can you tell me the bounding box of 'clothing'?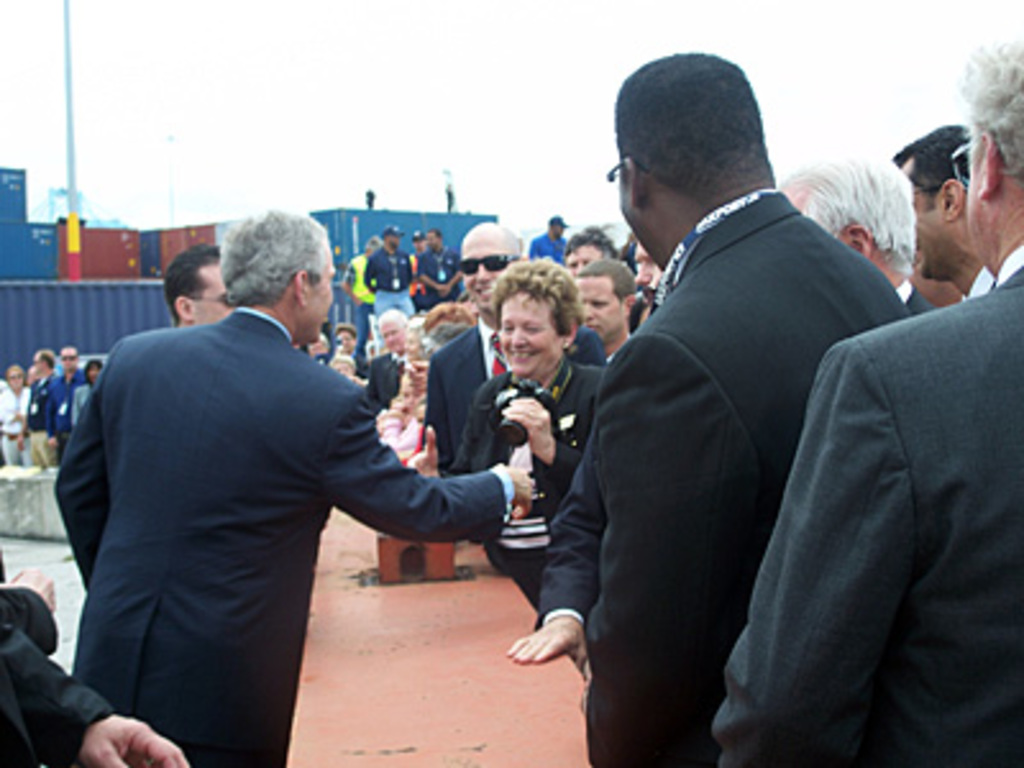
<region>440, 348, 612, 596</region>.
